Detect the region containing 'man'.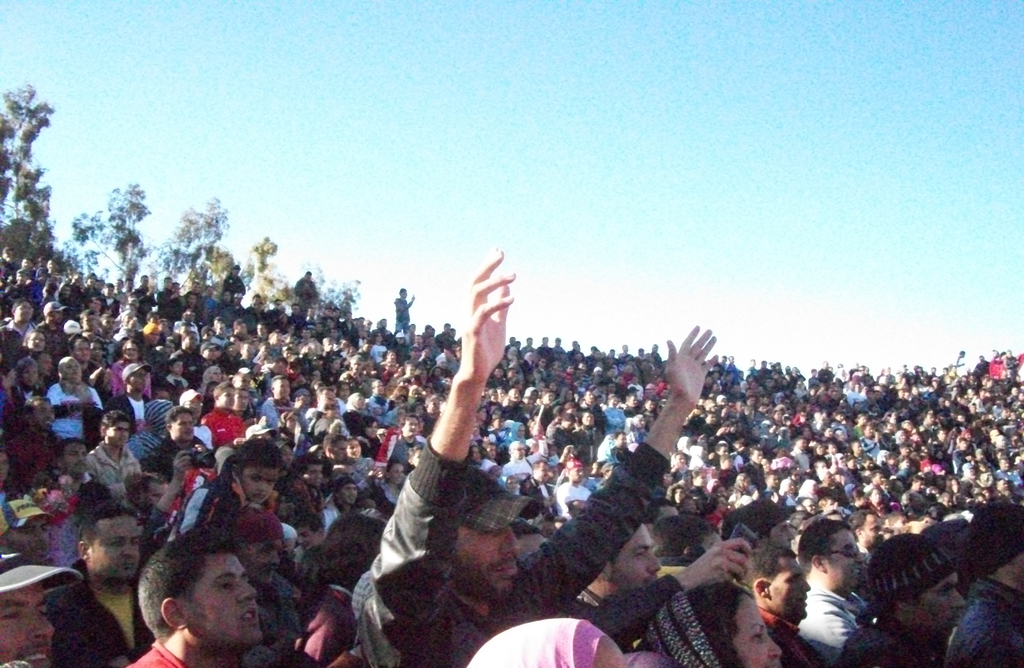
x1=367 y1=377 x2=396 y2=425.
